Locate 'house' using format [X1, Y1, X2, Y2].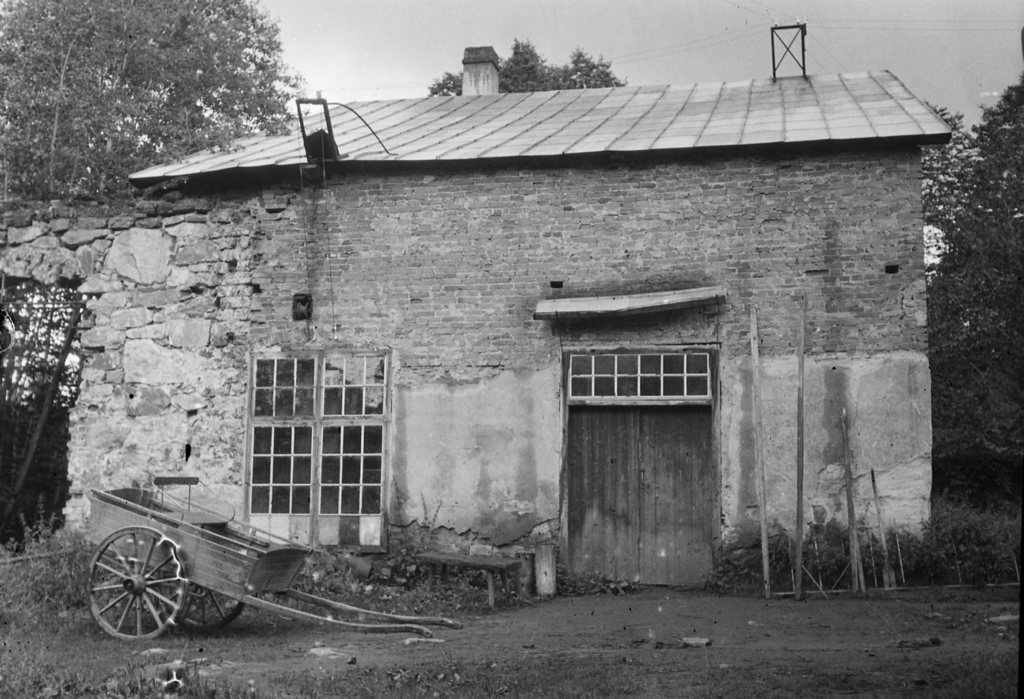
[128, 43, 948, 578].
